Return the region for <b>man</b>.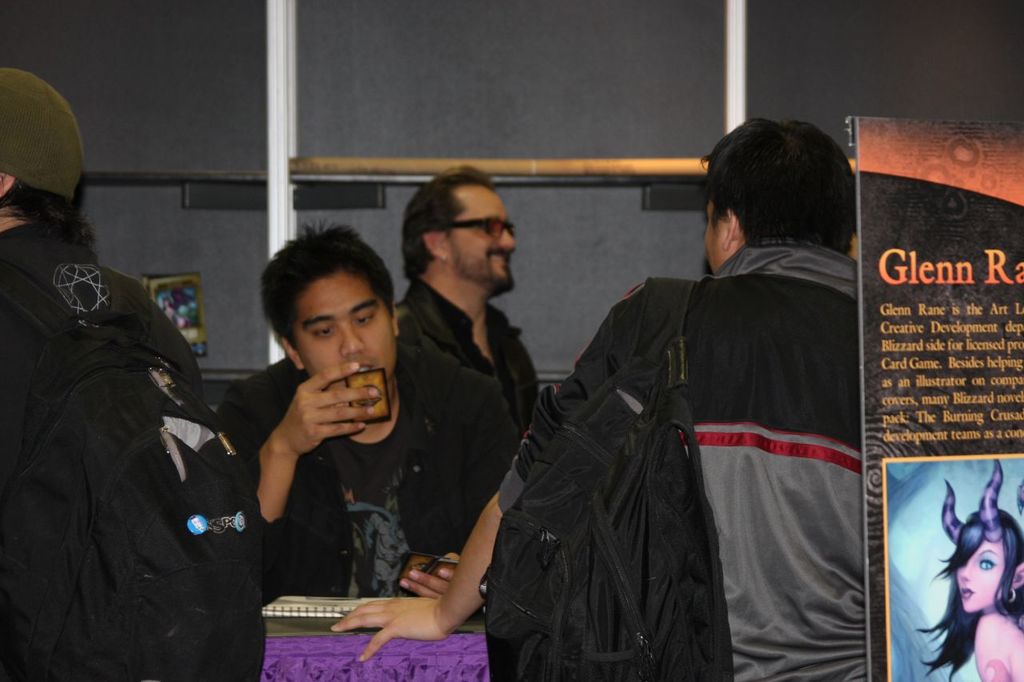
<box>0,66,205,681</box>.
